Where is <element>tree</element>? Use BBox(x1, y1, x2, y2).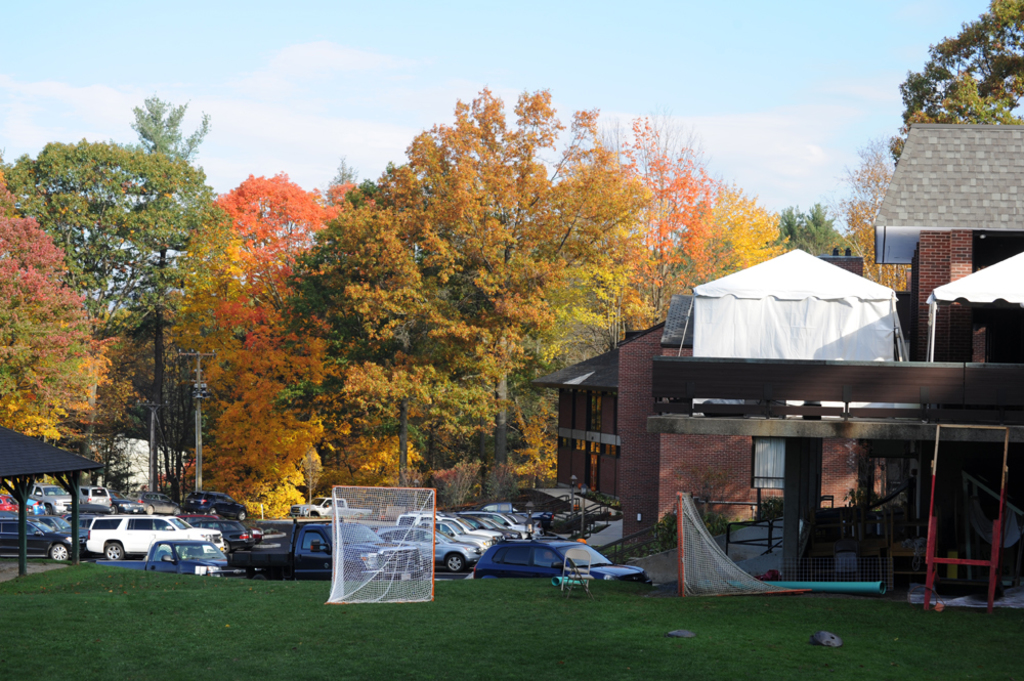
BBox(117, 183, 327, 600).
